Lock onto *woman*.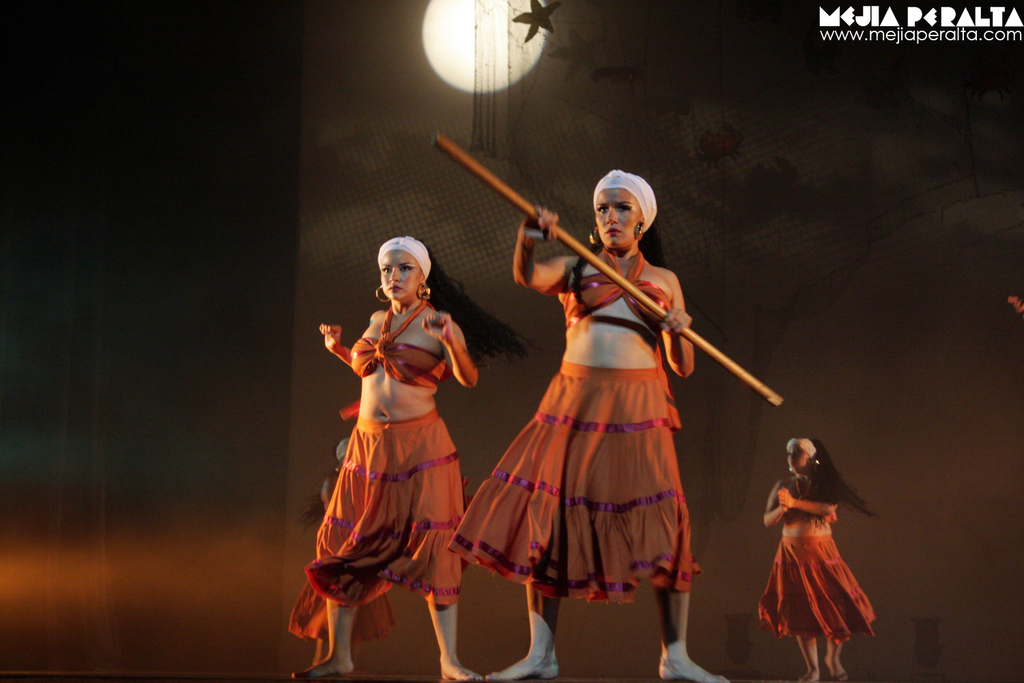
Locked: {"left": 757, "top": 435, "right": 878, "bottom": 682}.
